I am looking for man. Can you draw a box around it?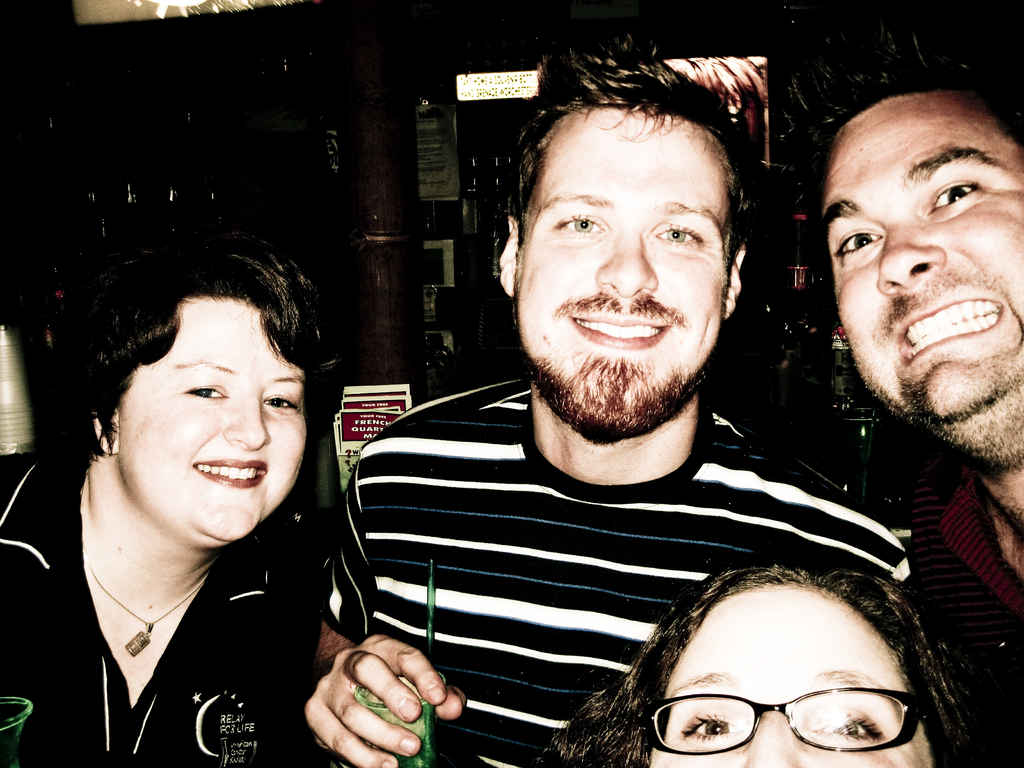
Sure, the bounding box is 808:67:1023:767.
